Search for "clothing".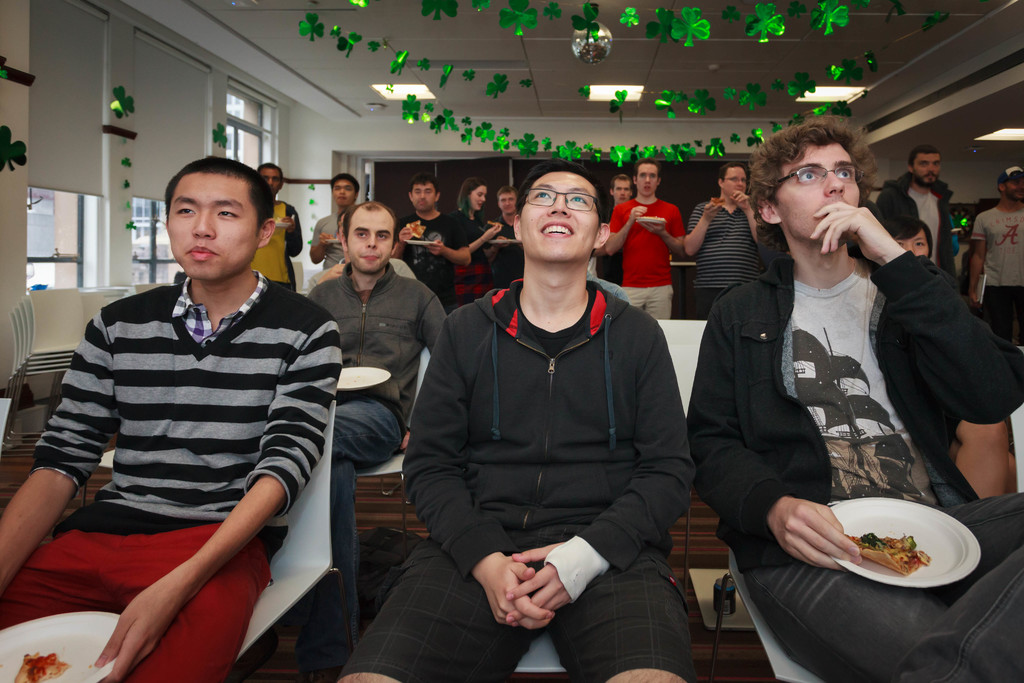
Found at <box>687,284,727,324</box>.
